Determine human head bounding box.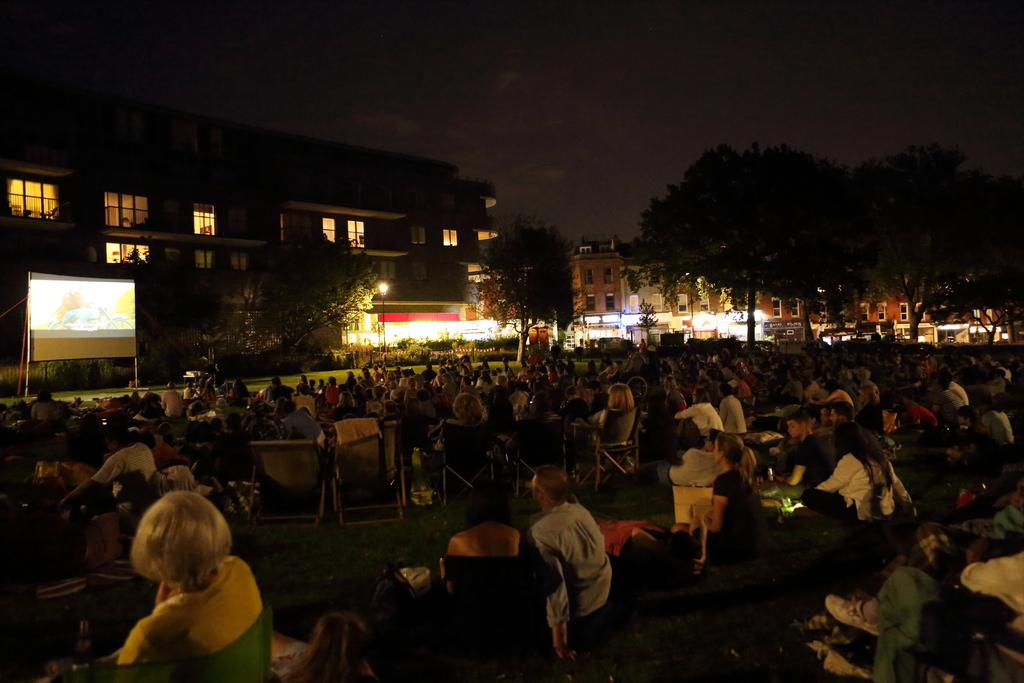
Determined: 129 486 230 586.
